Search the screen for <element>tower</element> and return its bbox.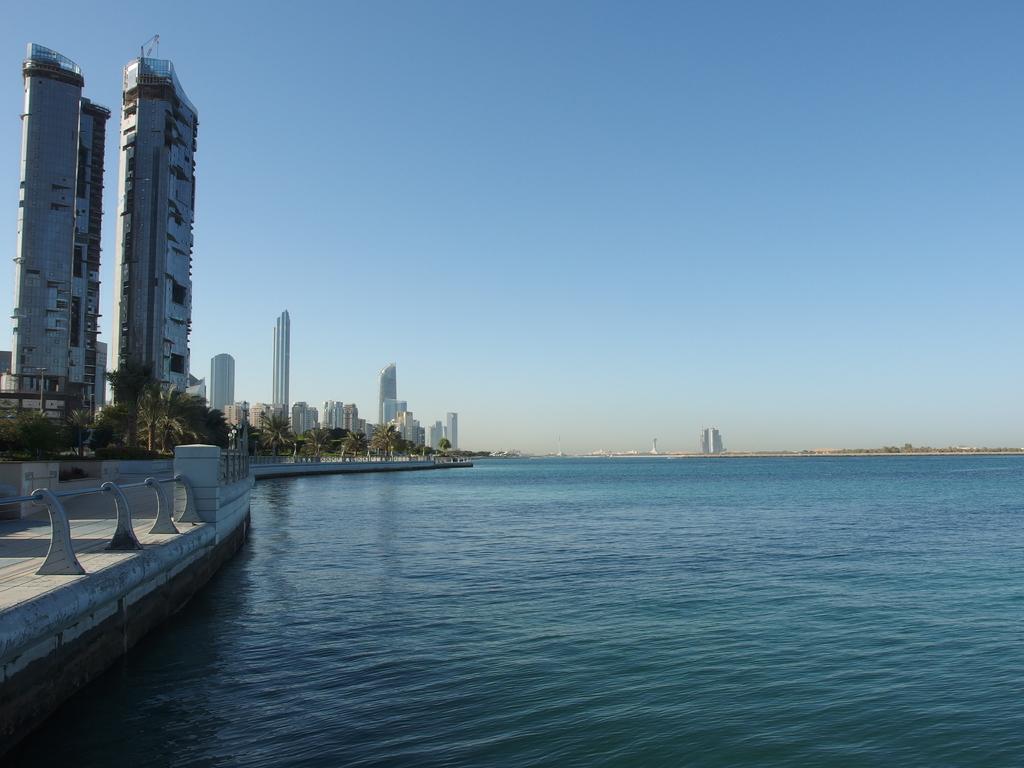
Found: x1=323 y1=403 x2=365 y2=436.
